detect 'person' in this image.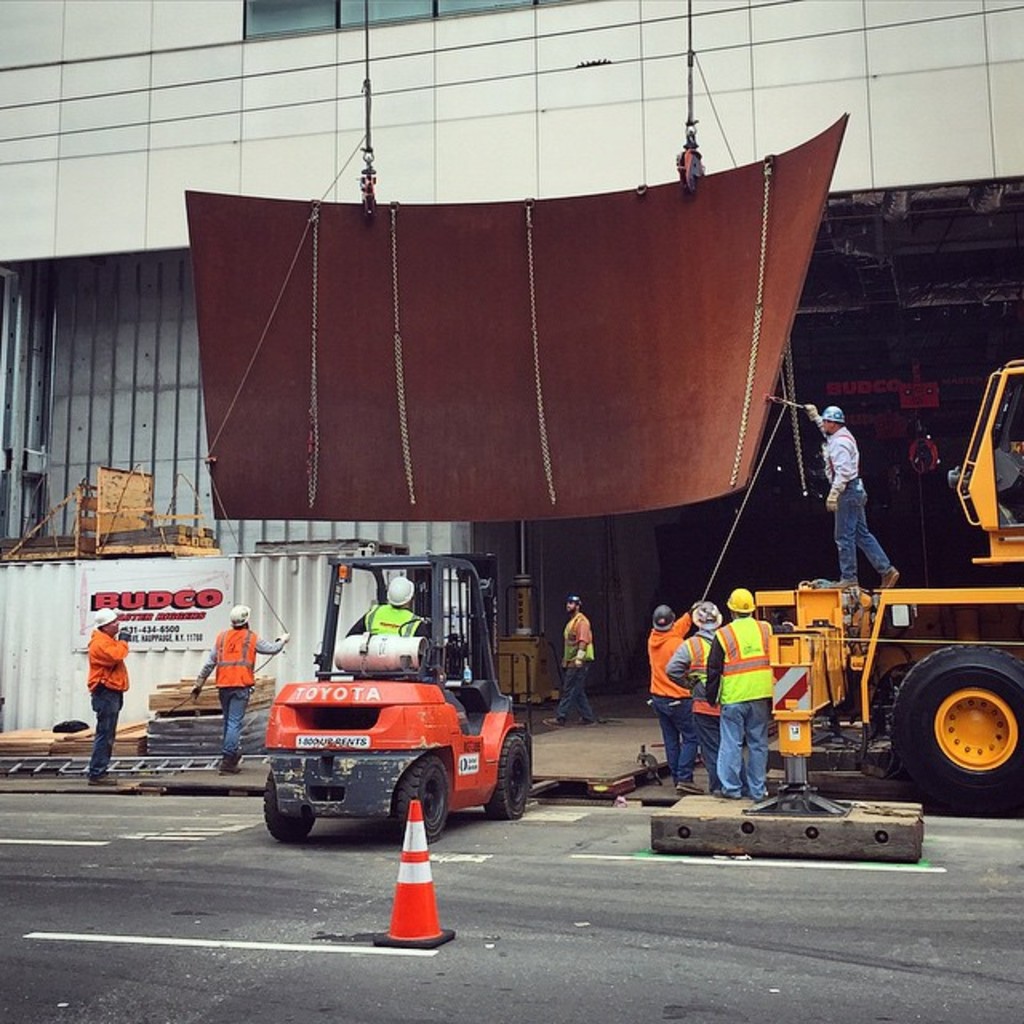
Detection: BBox(650, 597, 699, 802).
